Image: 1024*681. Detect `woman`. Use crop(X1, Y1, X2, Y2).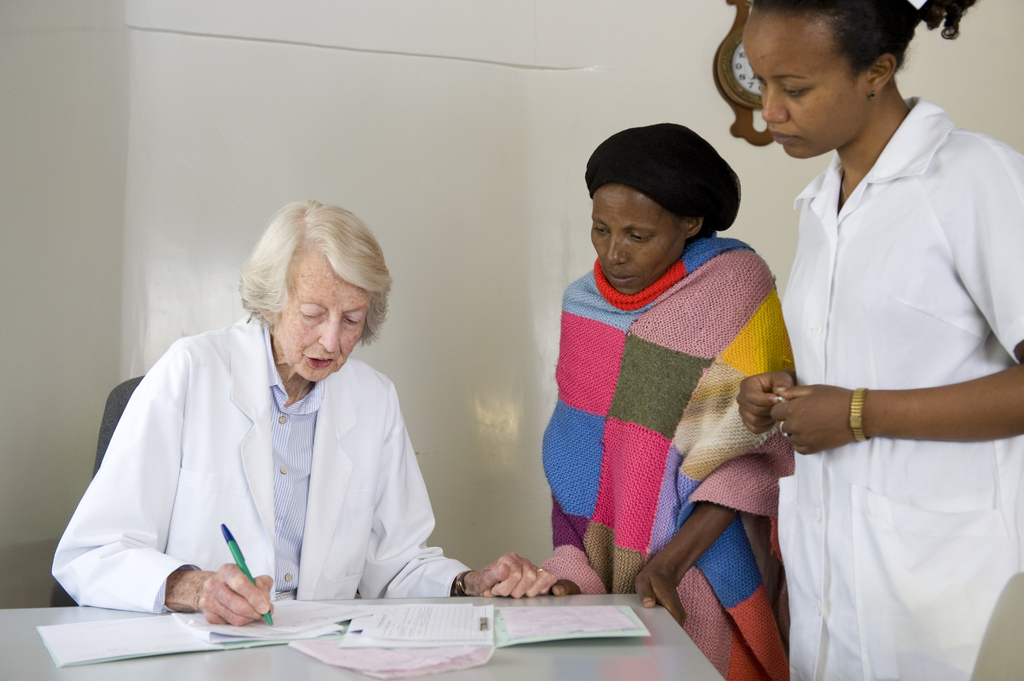
crop(737, 0, 1023, 680).
